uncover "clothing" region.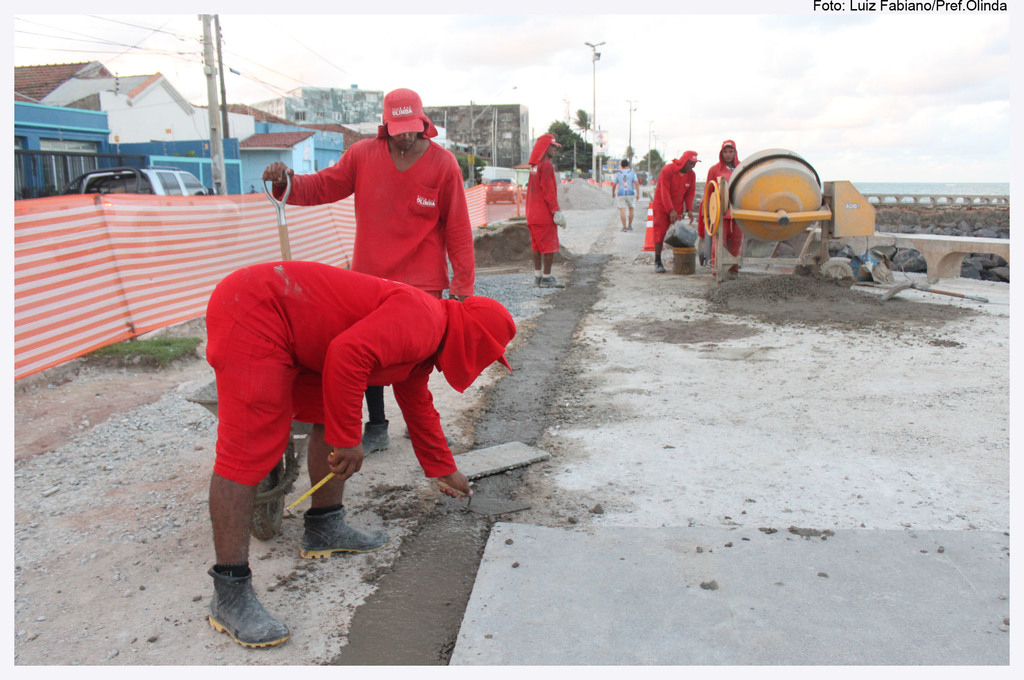
Uncovered: select_region(522, 163, 560, 268).
